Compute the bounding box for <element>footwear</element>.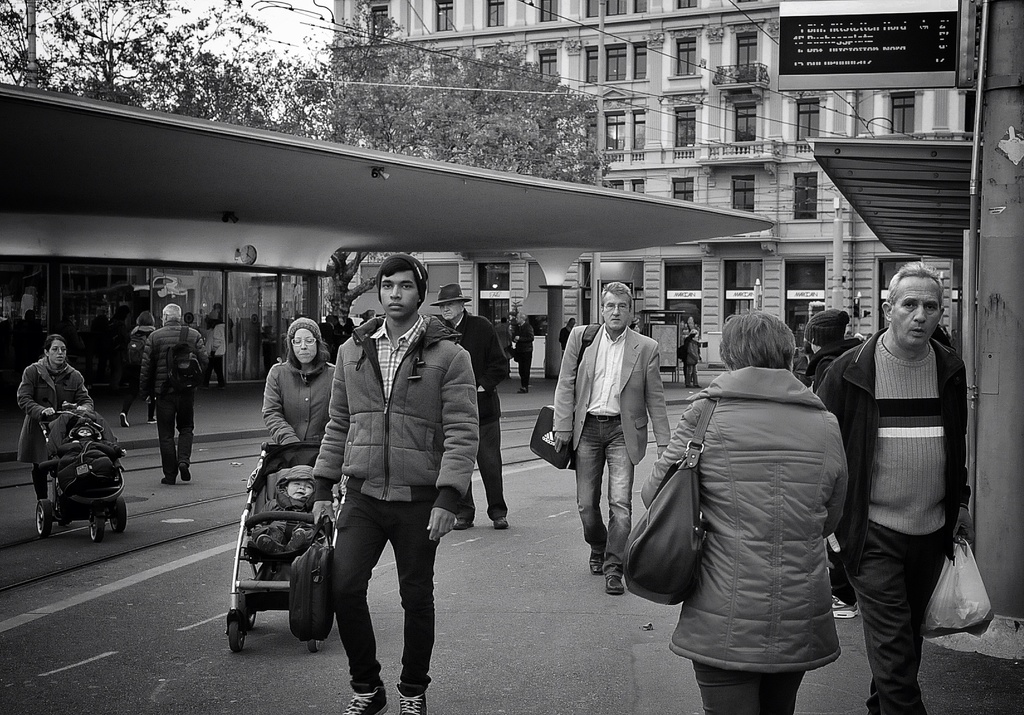
[x1=393, y1=671, x2=433, y2=714].
